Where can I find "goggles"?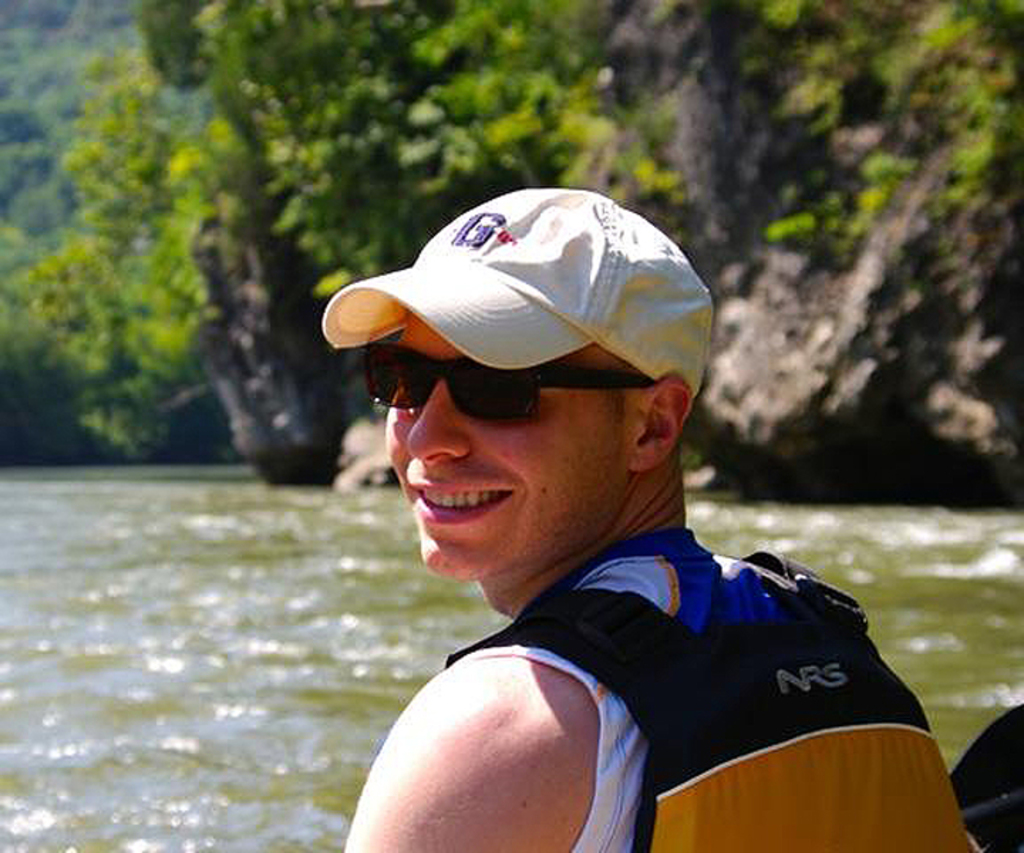
You can find it at left=357, top=357, right=658, bottom=454.
